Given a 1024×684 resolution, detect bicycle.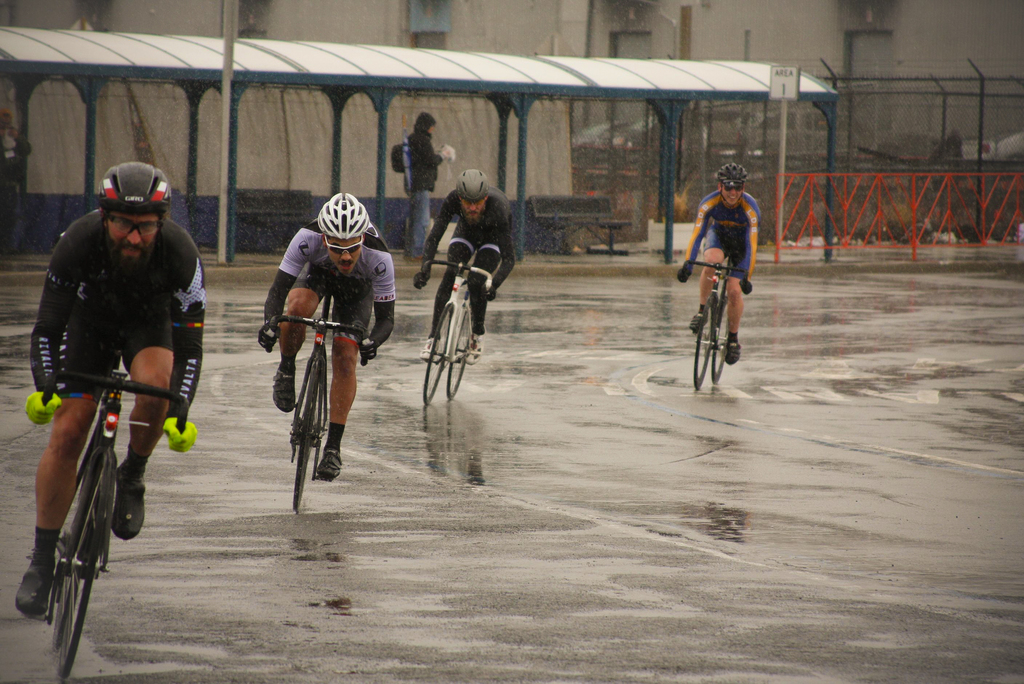
rect(679, 262, 732, 391).
